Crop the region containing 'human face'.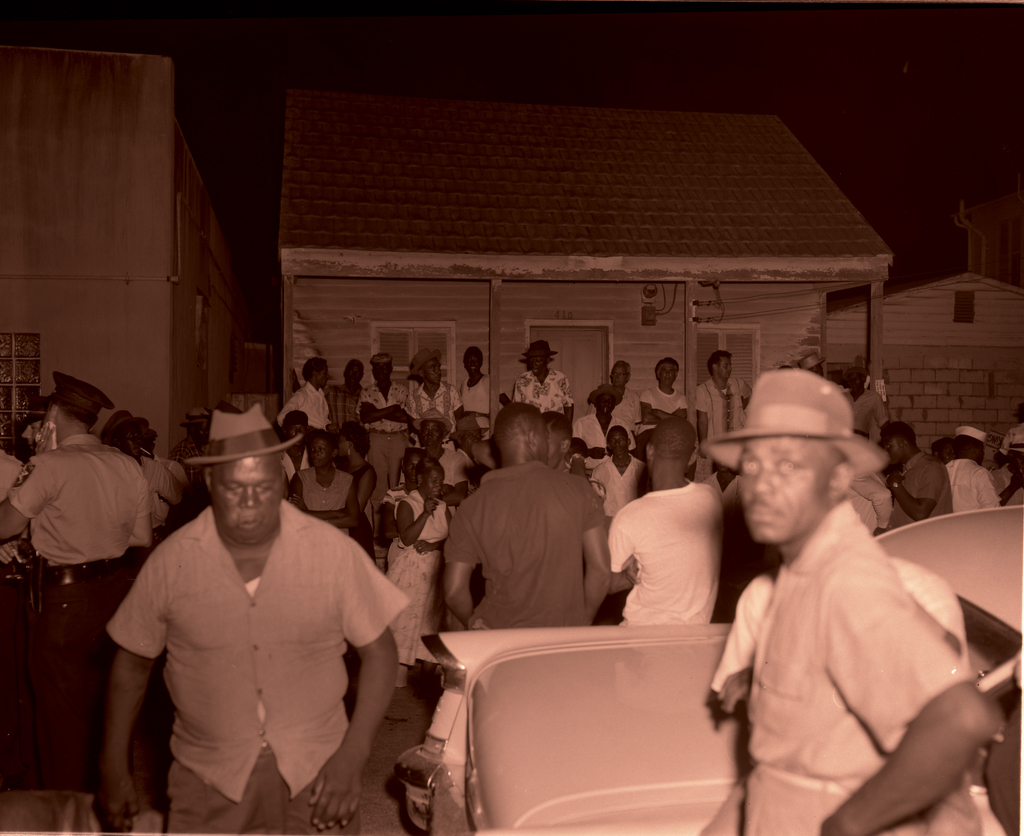
Crop region: bbox(124, 425, 145, 461).
